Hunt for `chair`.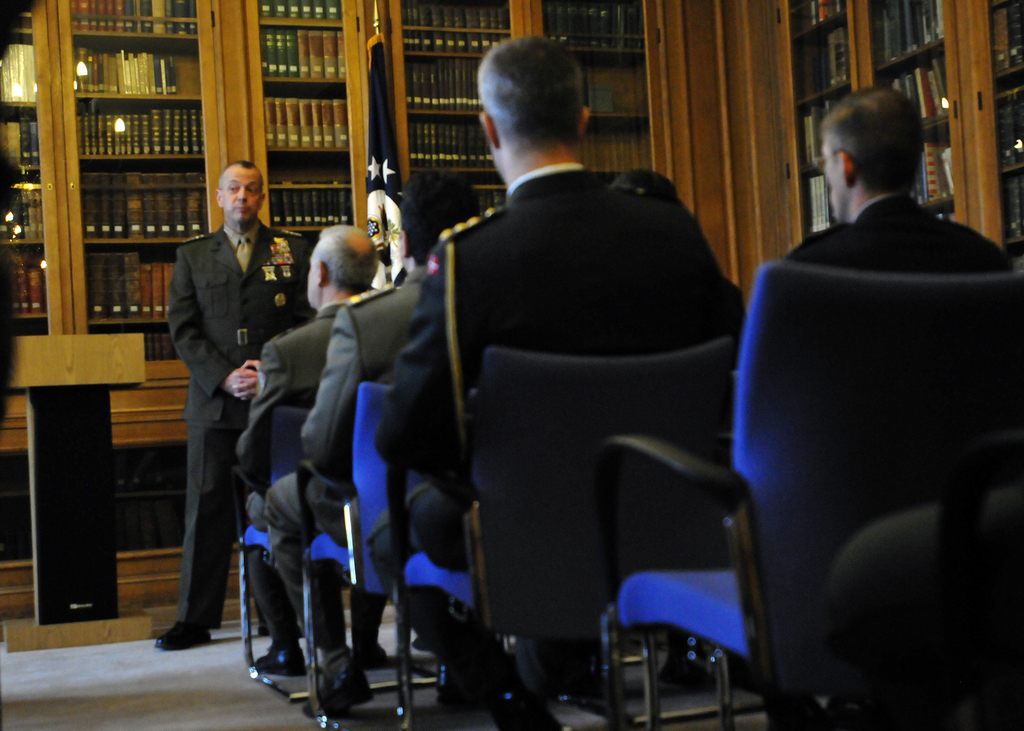
Hunted down at box=[301, 383, 621, 730].
